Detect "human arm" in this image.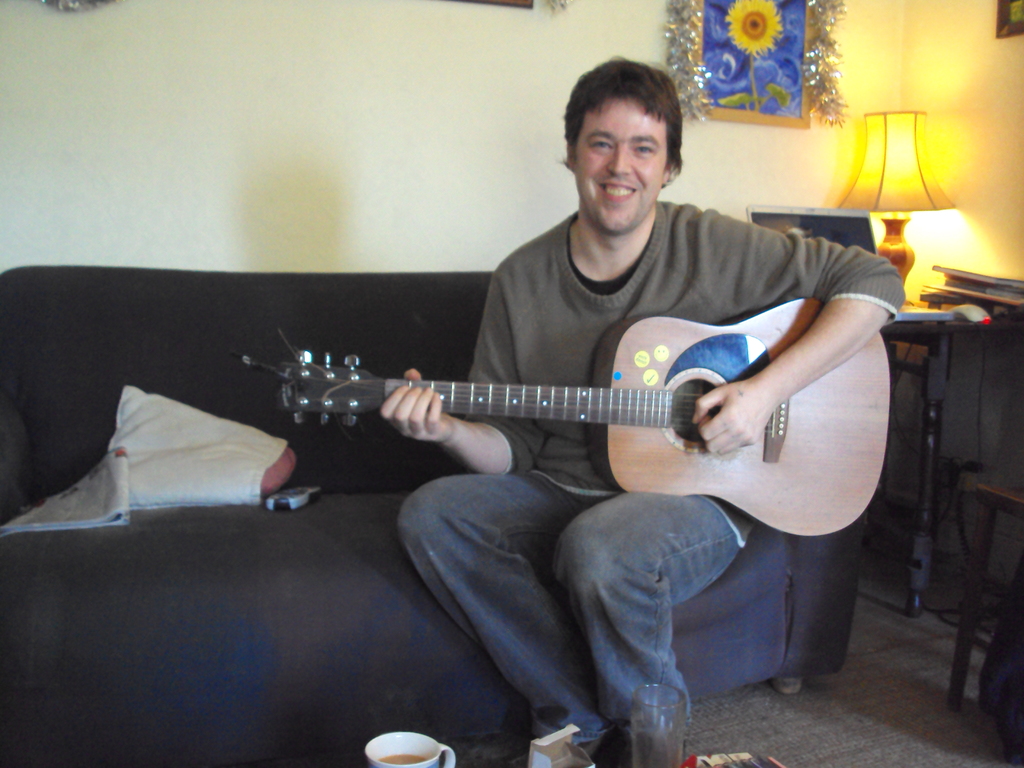
Detection: pyautogui.locateOnScreen(687, 209, 908, 458).
